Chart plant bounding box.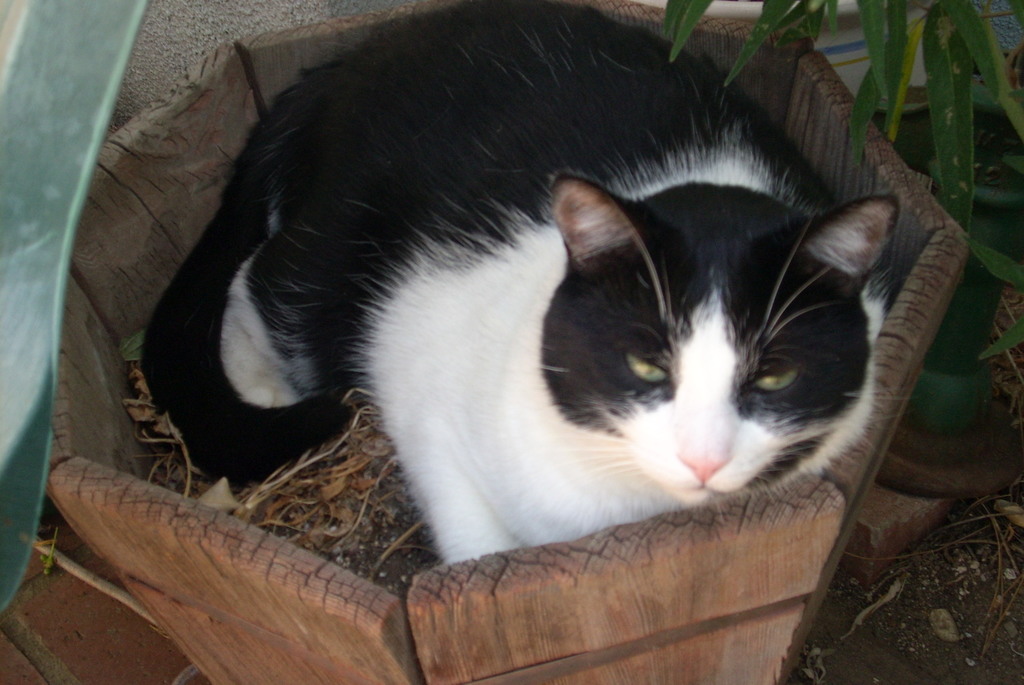
Charted: (659, 0, 1023, 363).
